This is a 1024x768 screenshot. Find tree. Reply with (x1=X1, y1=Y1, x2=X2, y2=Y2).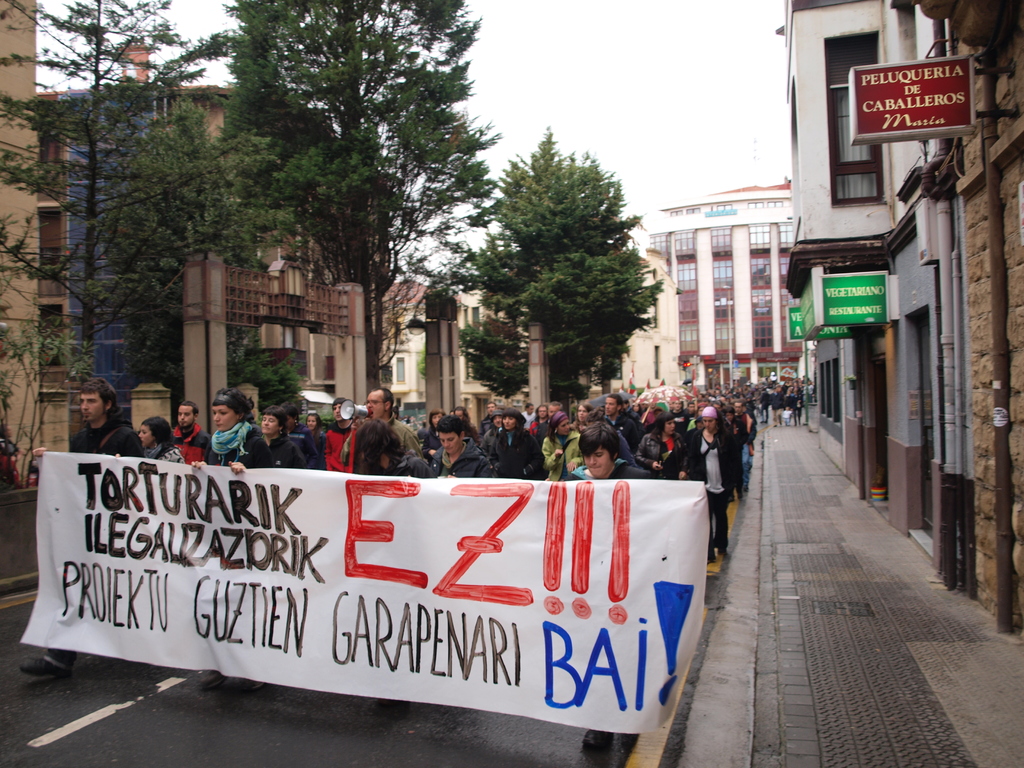
(x1=218, y1=0, x2=502, y2=396).
